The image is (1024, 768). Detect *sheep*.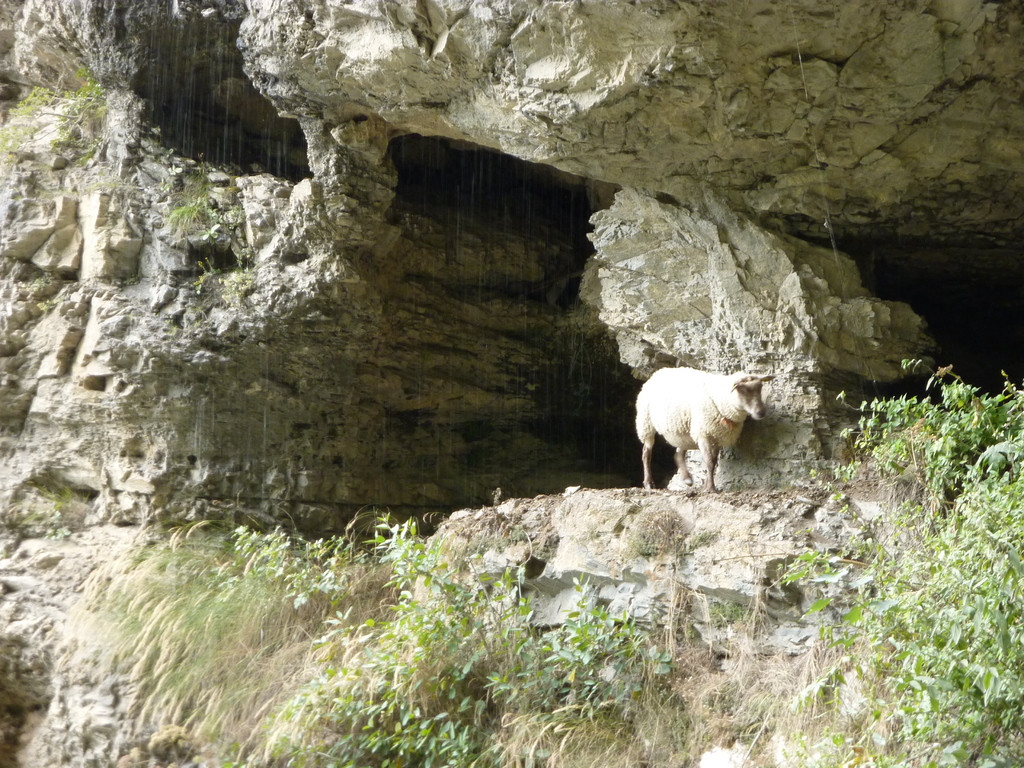
Detection: bbox(631, 355, 773, 499).
